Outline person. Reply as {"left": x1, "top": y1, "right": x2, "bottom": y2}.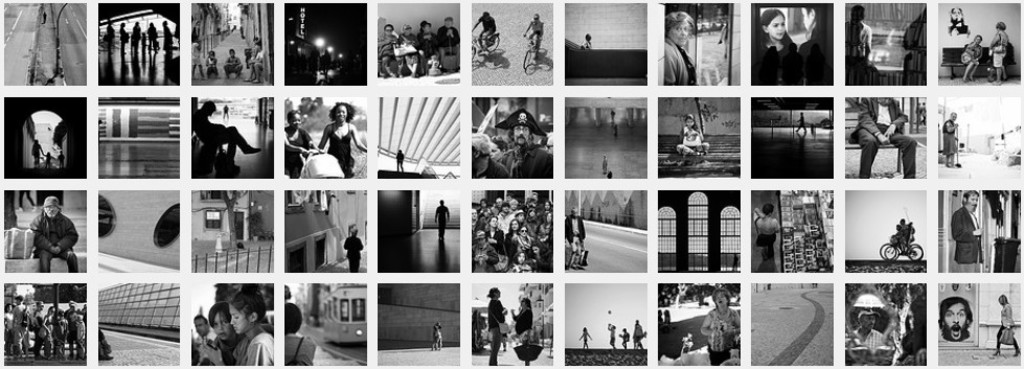
{"left": 280, "top": 105, "right": 316, "bottom": 176}.
